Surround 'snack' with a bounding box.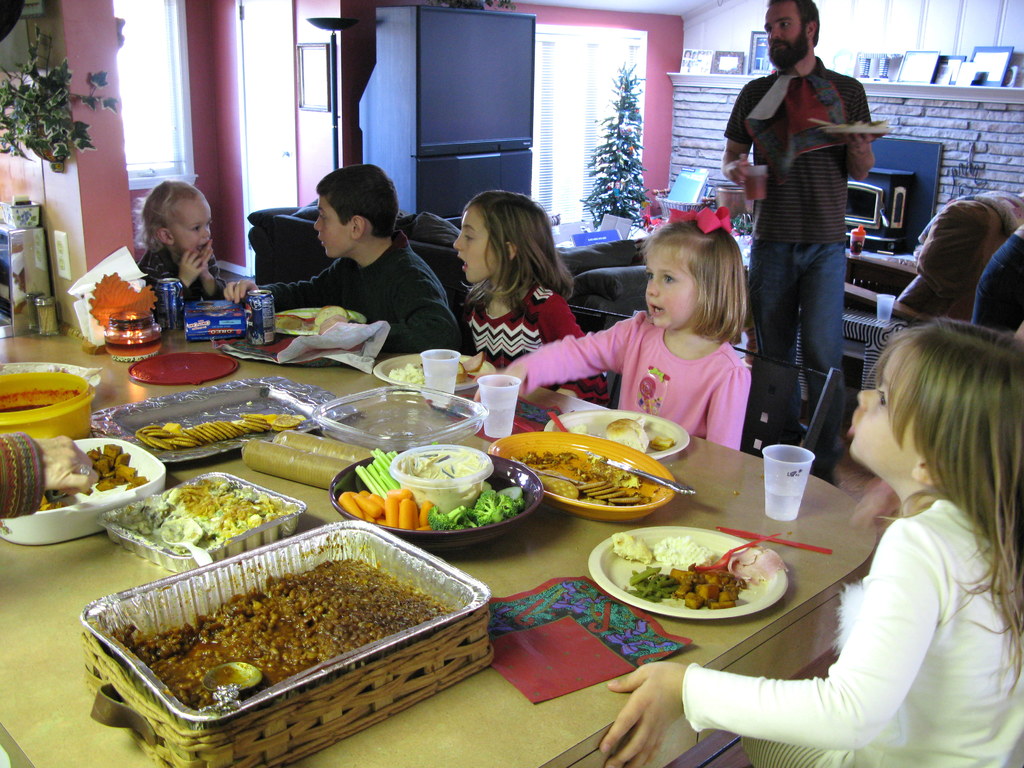
region(651, 436, 673, 452).
